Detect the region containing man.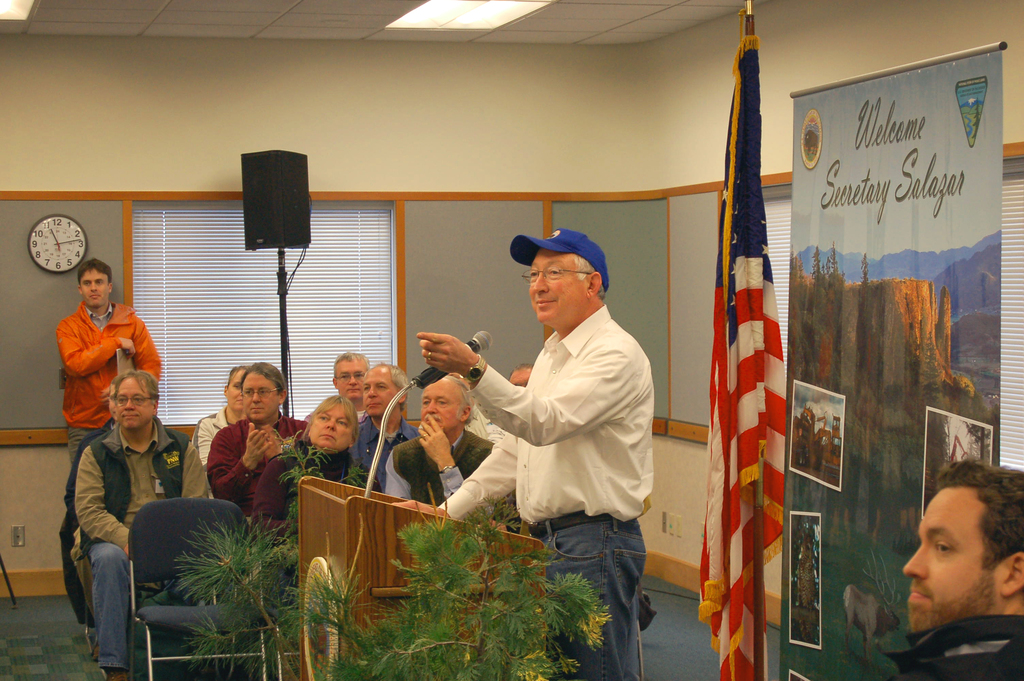
locate(53, 250, 177, 462).
